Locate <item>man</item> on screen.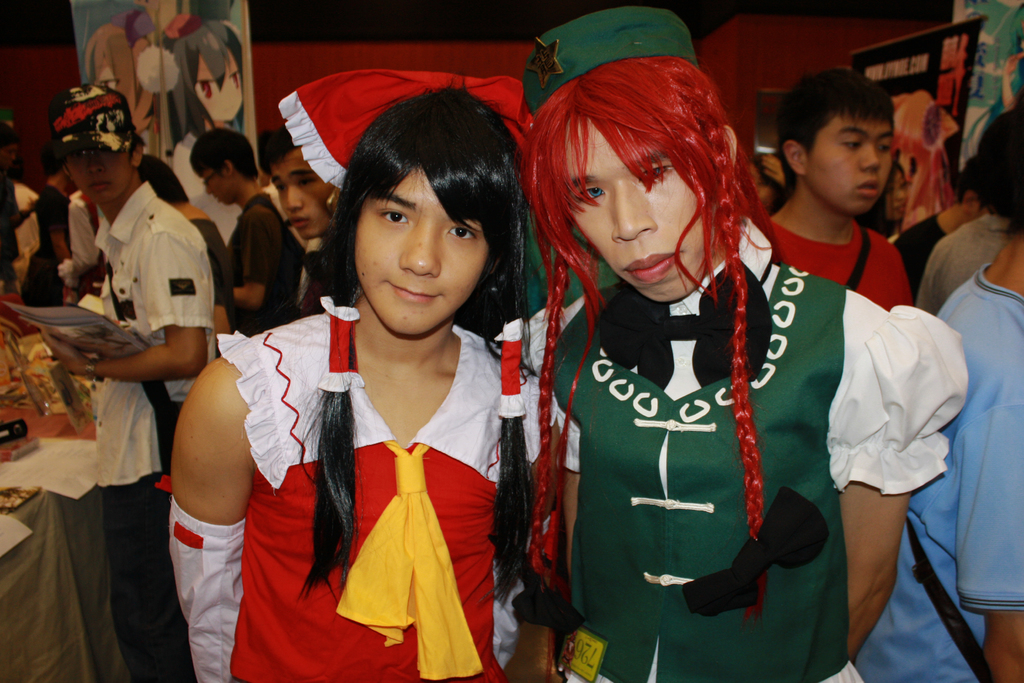
On screen at locate(767, 68, 917, 311).
